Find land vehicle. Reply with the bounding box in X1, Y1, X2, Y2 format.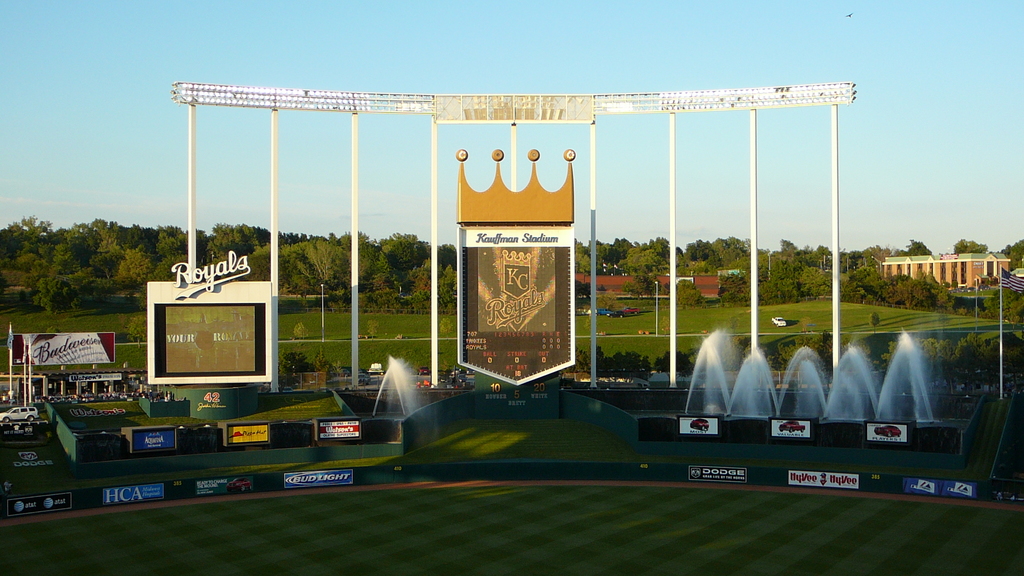
771, 314, 786, 330.
